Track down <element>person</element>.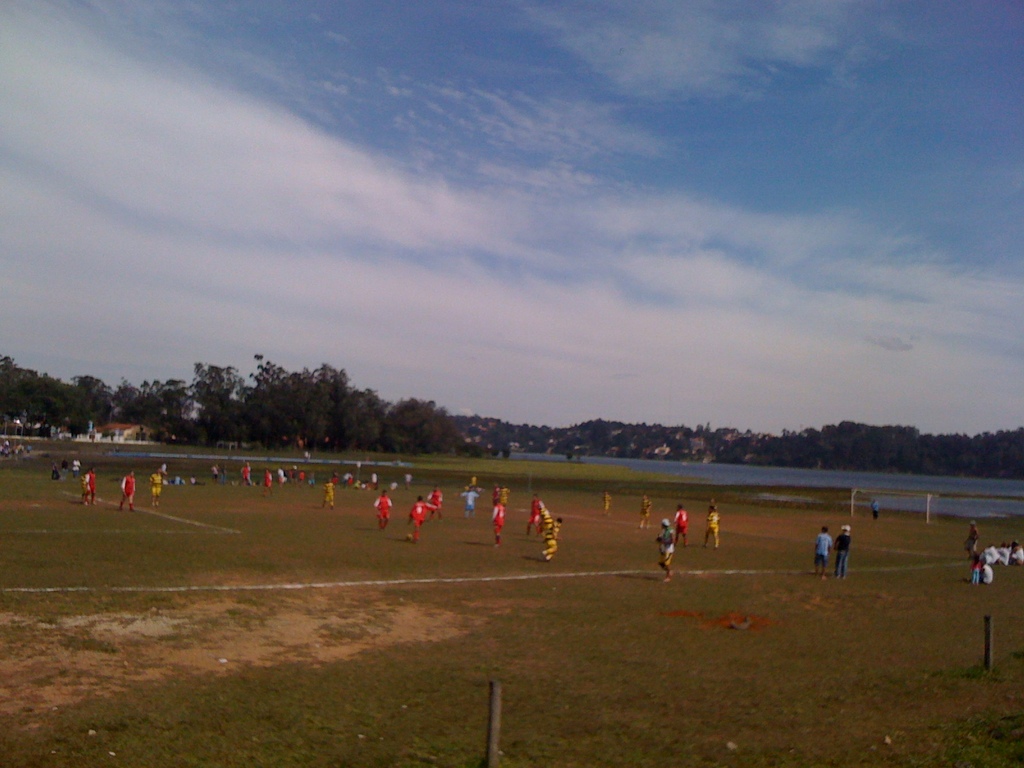
Tracked to (x1=520, y1=490, x2=541, y2=538).
